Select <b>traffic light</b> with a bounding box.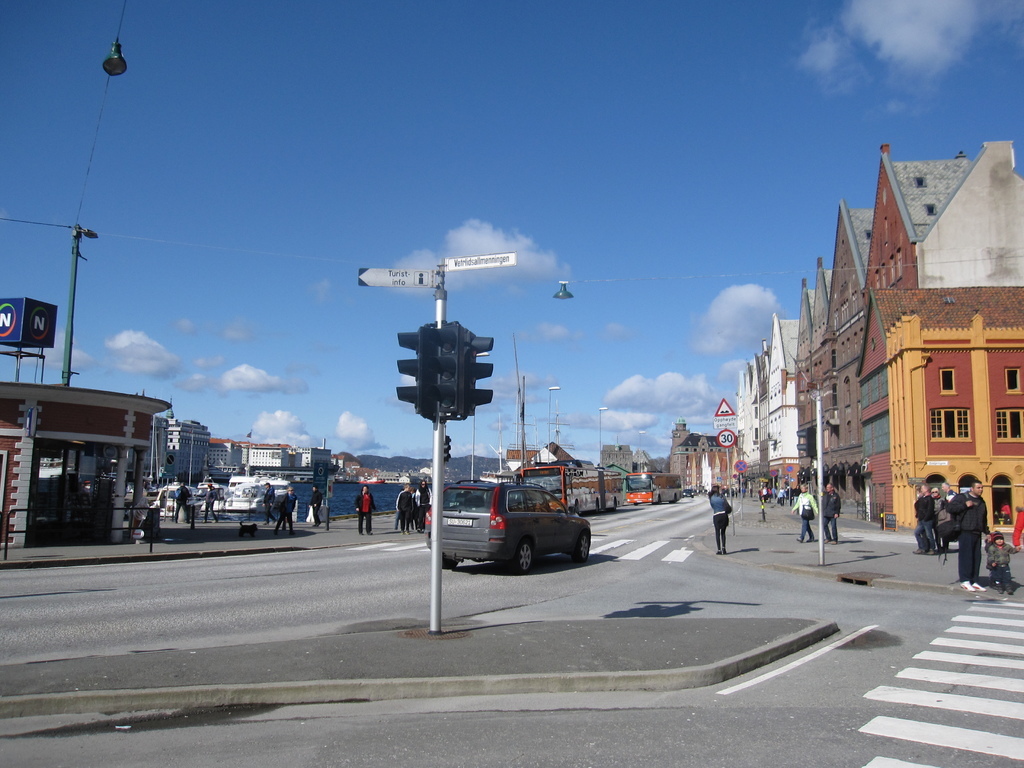
box(797, 427, 816, 459).
